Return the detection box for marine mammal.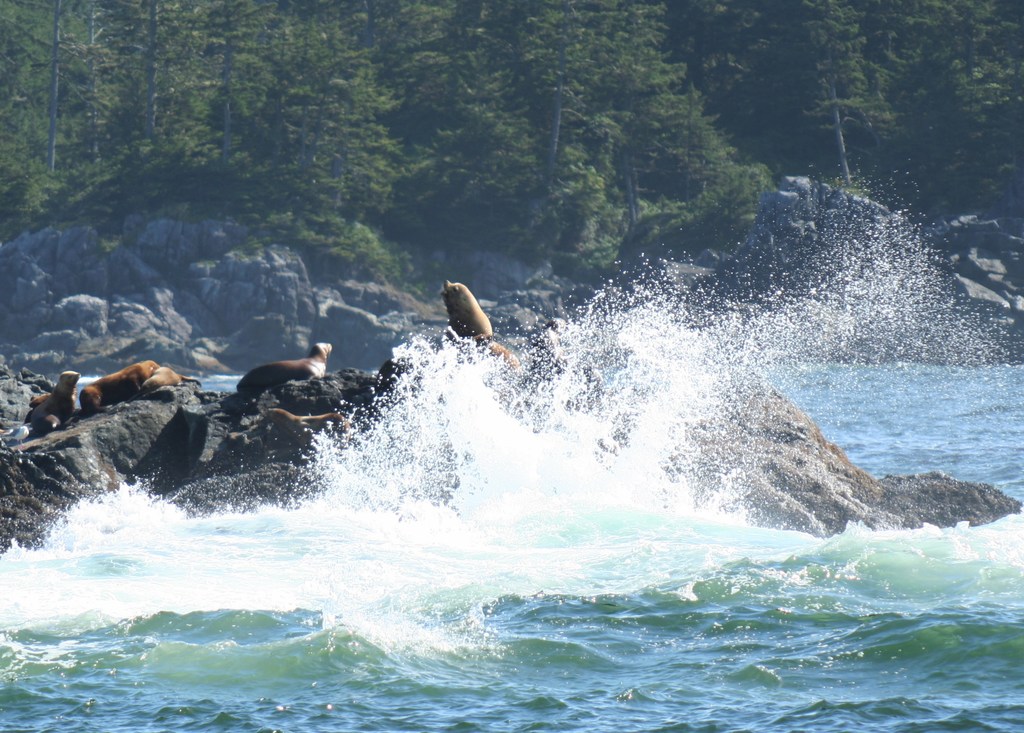
x1=445 y1=281 x2=489 y2=341.
